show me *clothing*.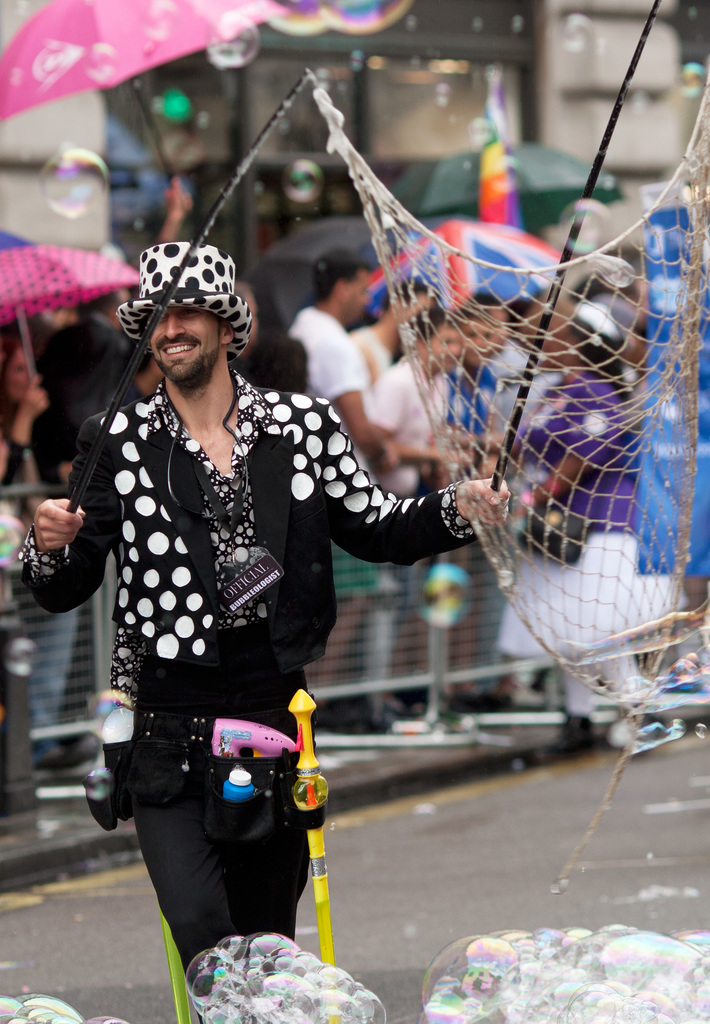
*clothing* is here: {"left": 620, "top": 289, "right": 669, "bottom": 342}.
